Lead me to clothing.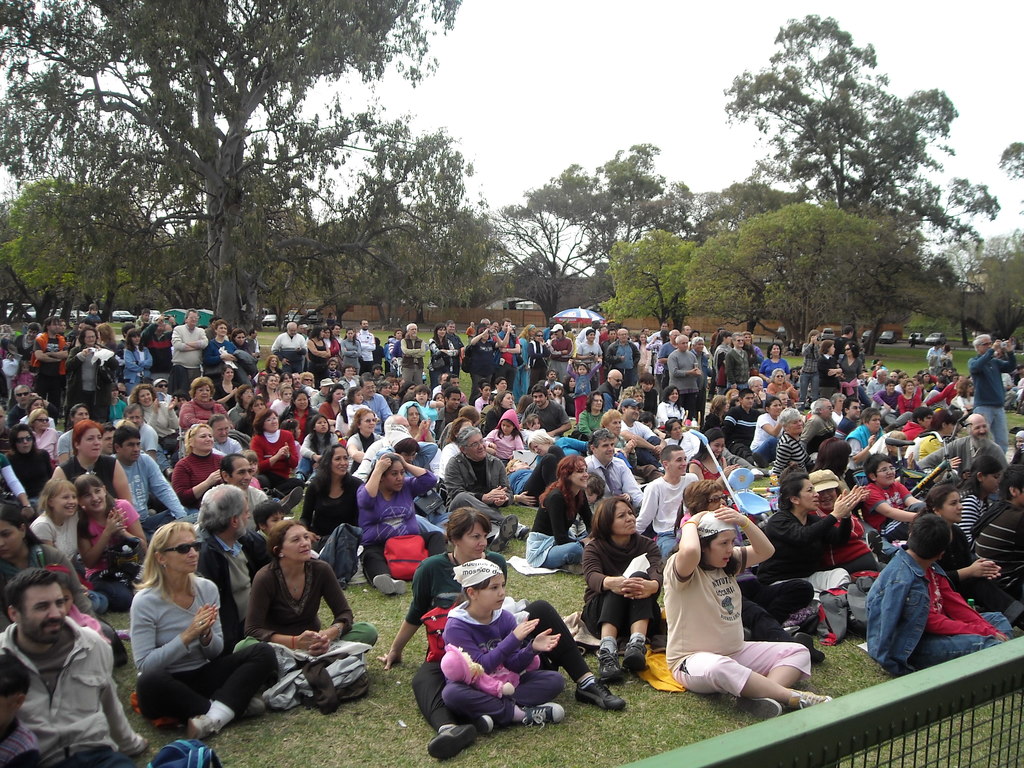
Lead to <box>518,398,573,439</box>.
